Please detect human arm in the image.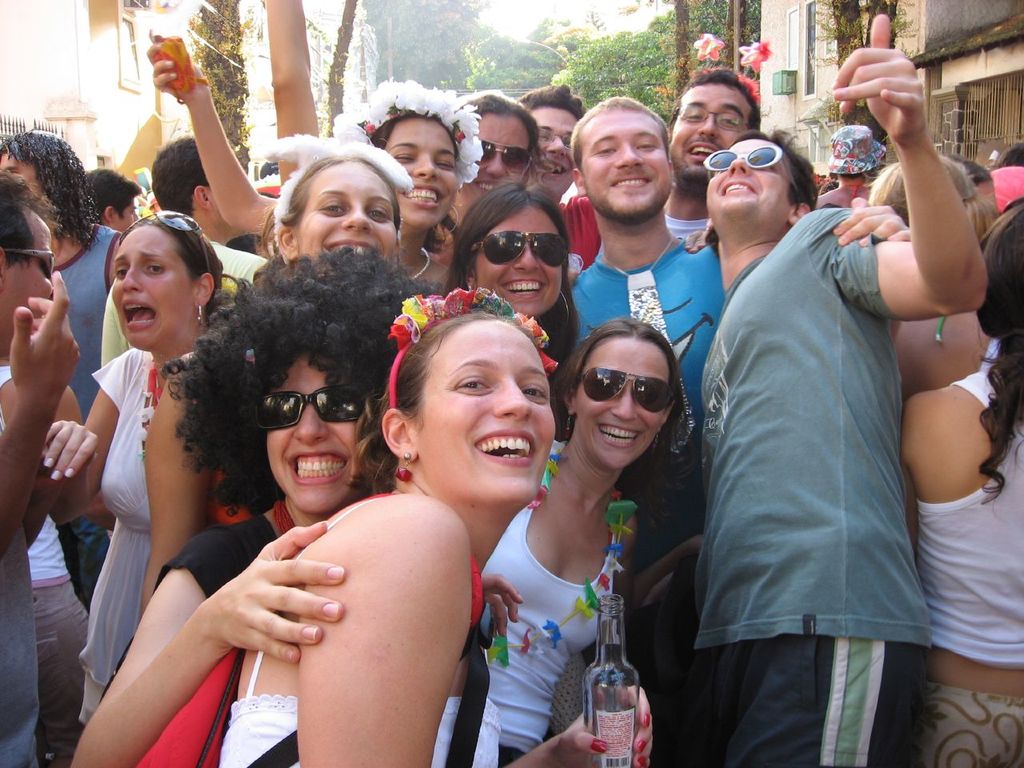
left=291, top=491, right=477, bottom=767.
